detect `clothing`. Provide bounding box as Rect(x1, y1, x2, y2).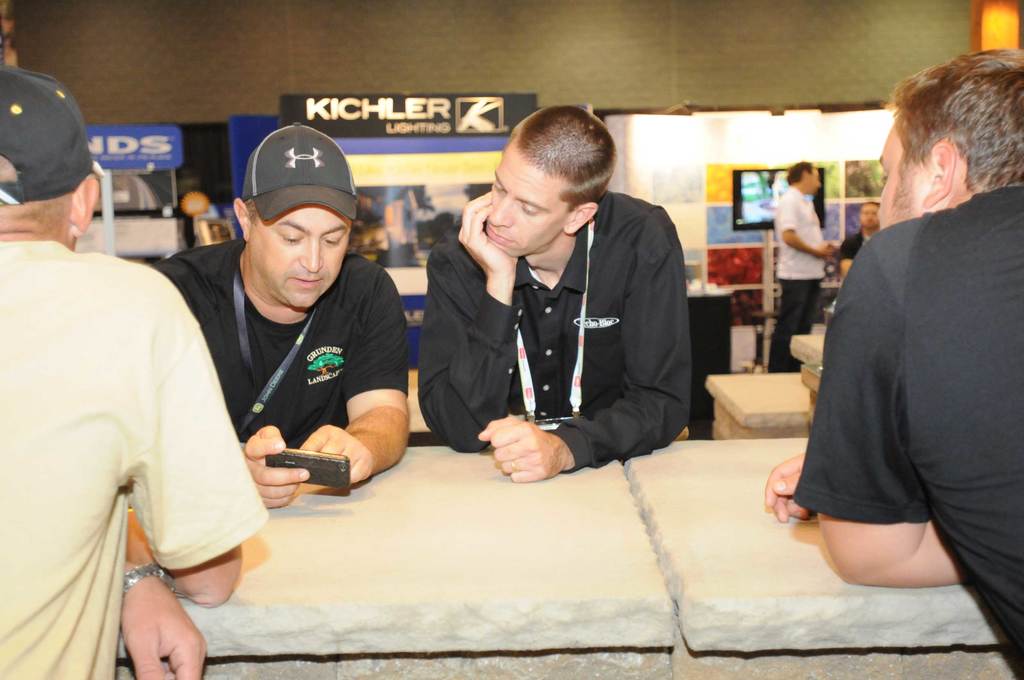
Rect(800, 158, 1003, 580).
